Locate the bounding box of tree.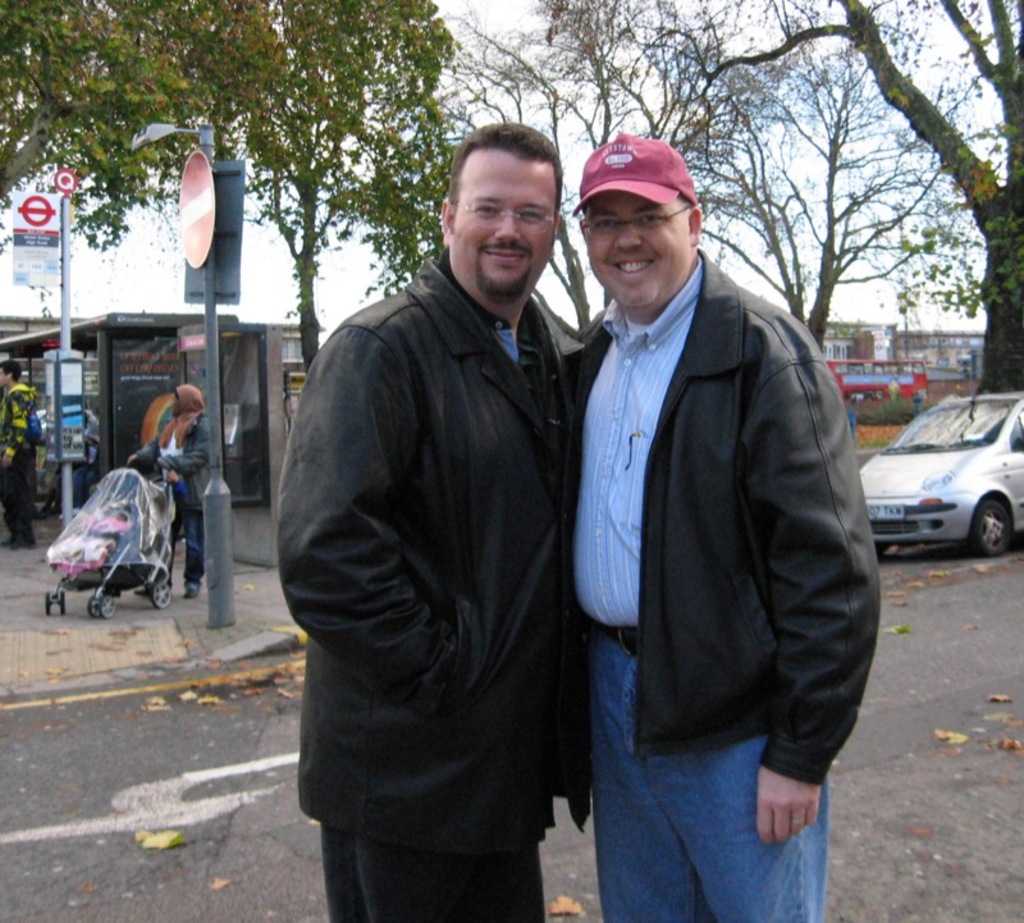
Bounding box: [left=428, top=0, right=800, bottom=332].
